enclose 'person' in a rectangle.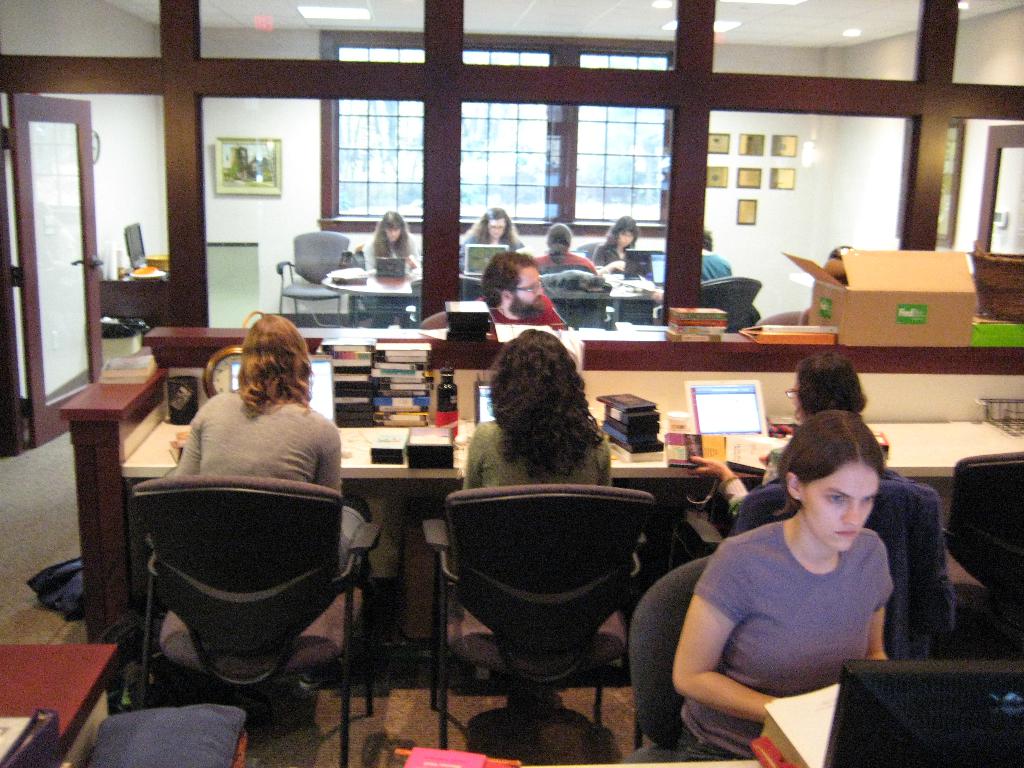
x1=479, y1=245, x2=550, y2=338.
